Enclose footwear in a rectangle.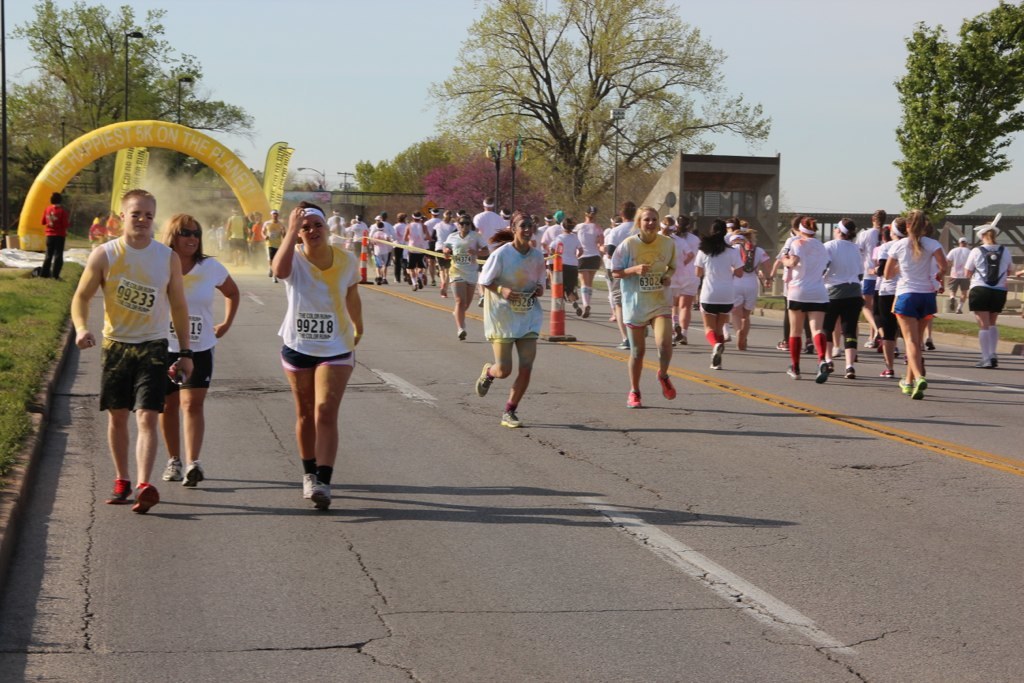
BBox(976, 354, 993, 371).
